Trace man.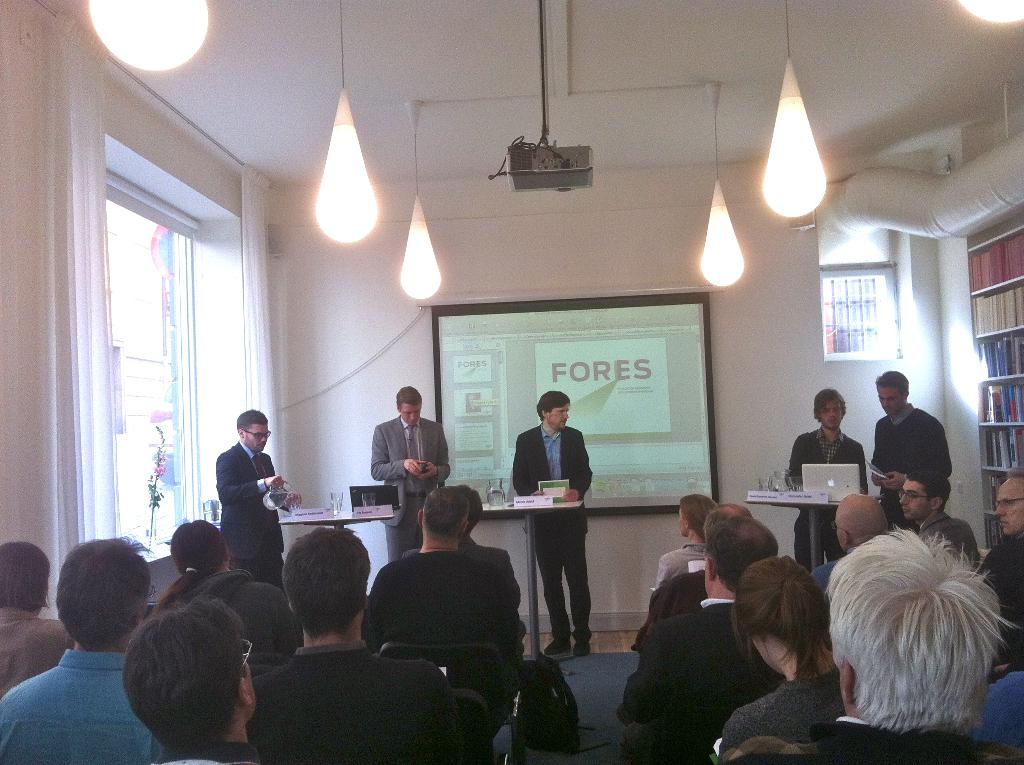
Traced to crop(451, 476, 529, 618).
